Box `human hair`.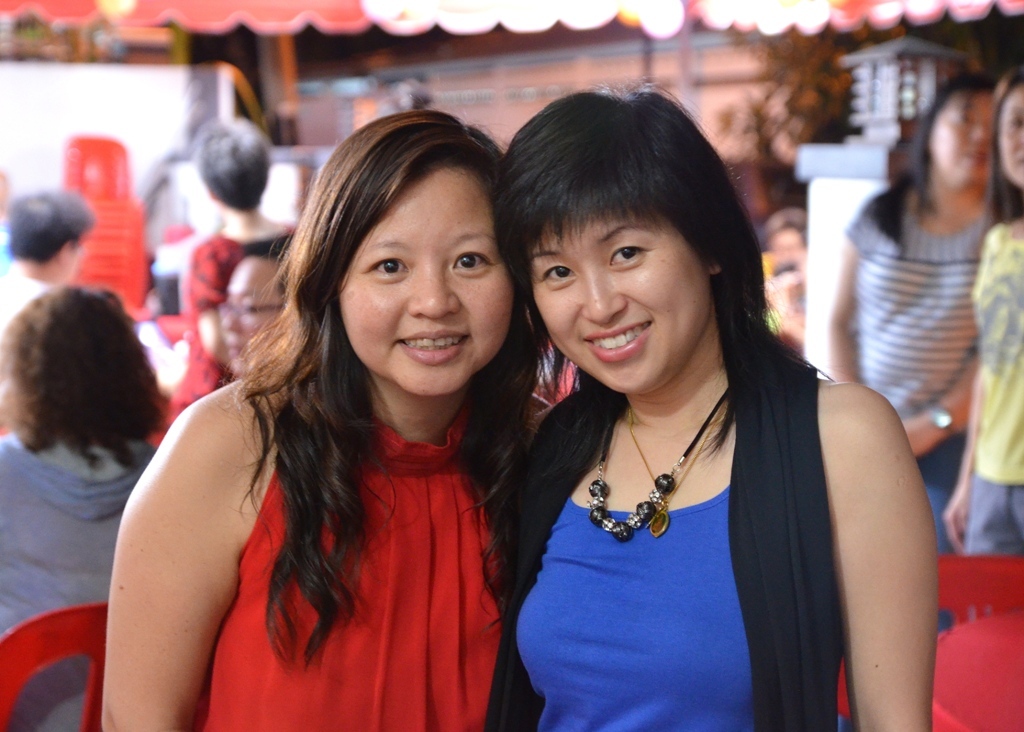
(x1=241, y1=225, x2=294, y2=258).
